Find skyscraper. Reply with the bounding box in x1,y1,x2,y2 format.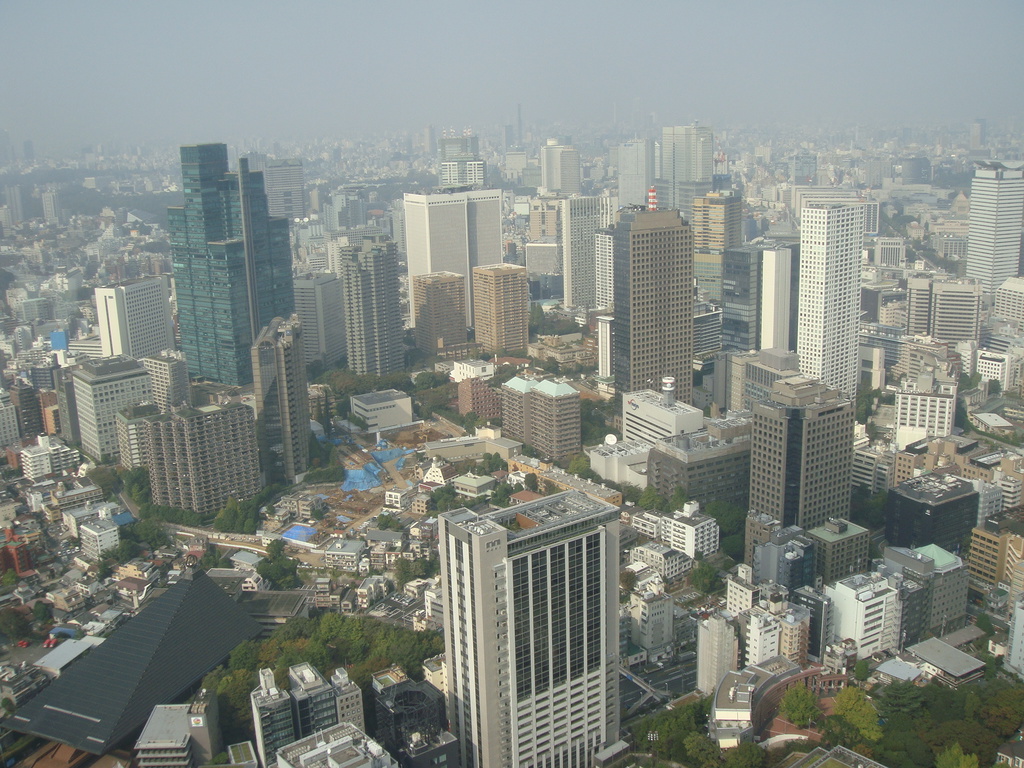
561,194,611,322.
